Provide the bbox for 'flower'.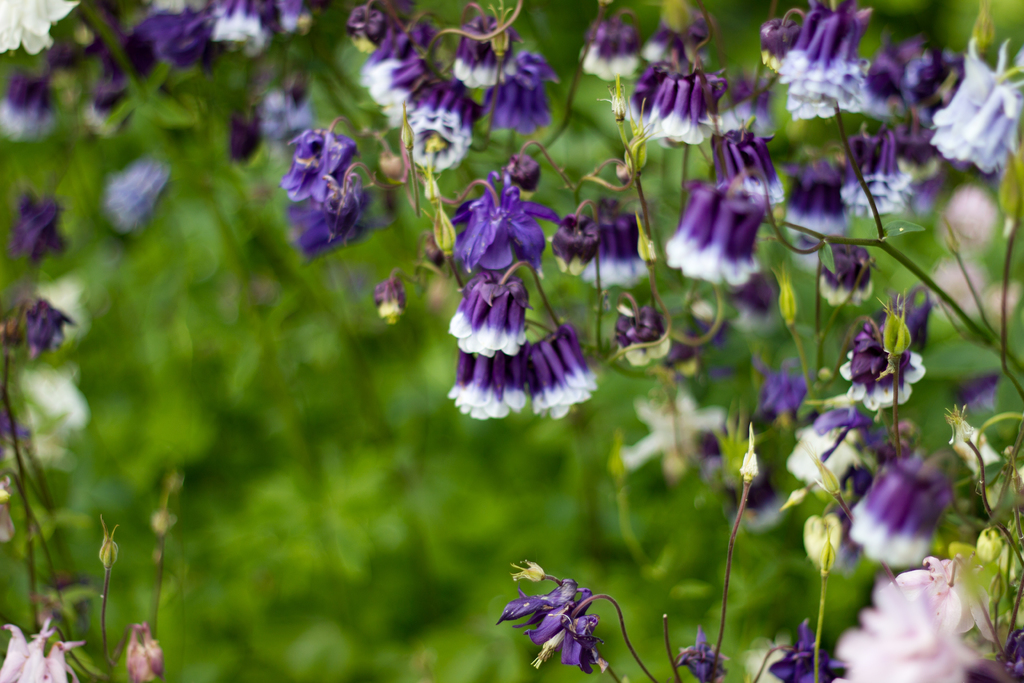
bbox(437, 225, 605, 433).
